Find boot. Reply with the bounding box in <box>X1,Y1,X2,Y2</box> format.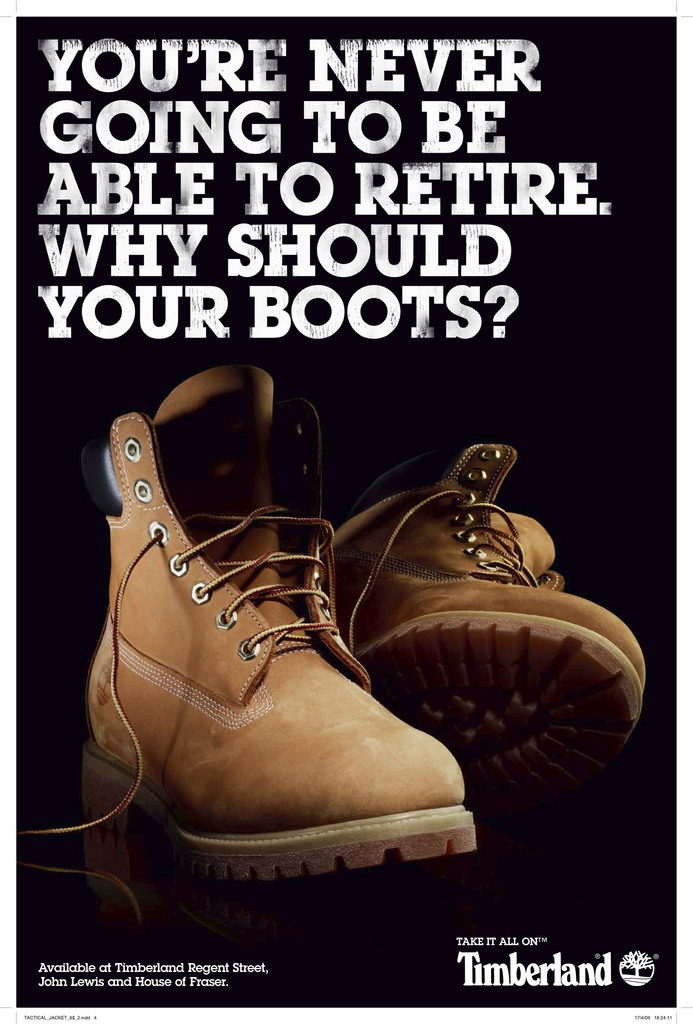
<box>99,438,429,898</box>.
